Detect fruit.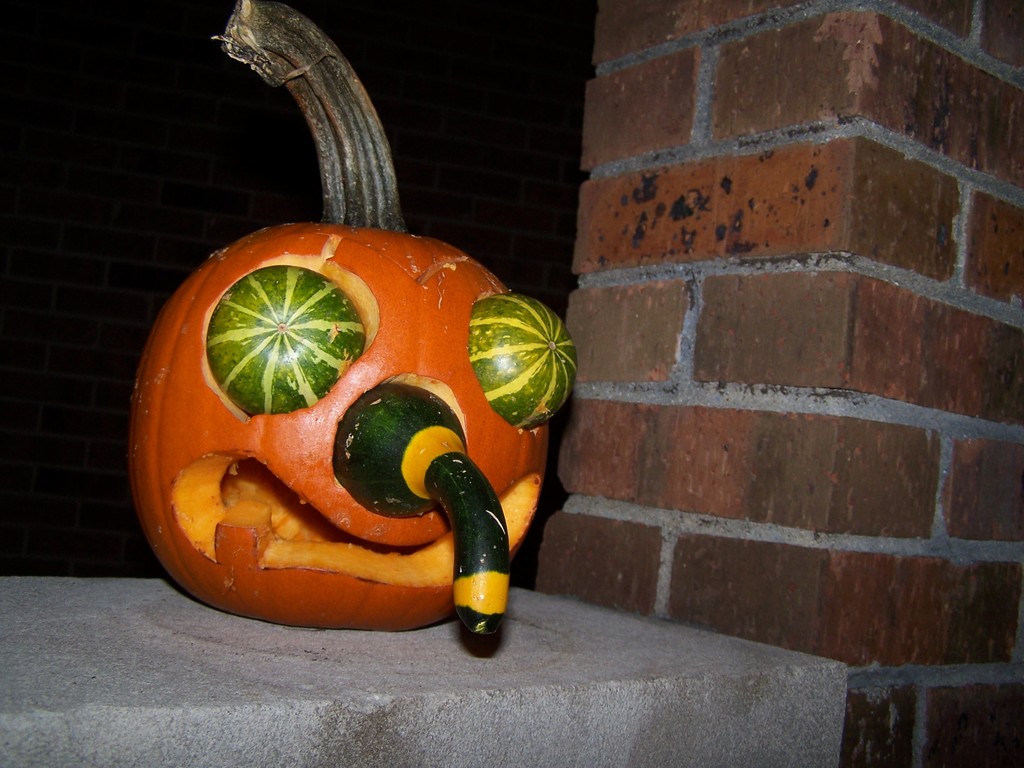
Detected at (left=113, top=248, right=562, bottom=632).
